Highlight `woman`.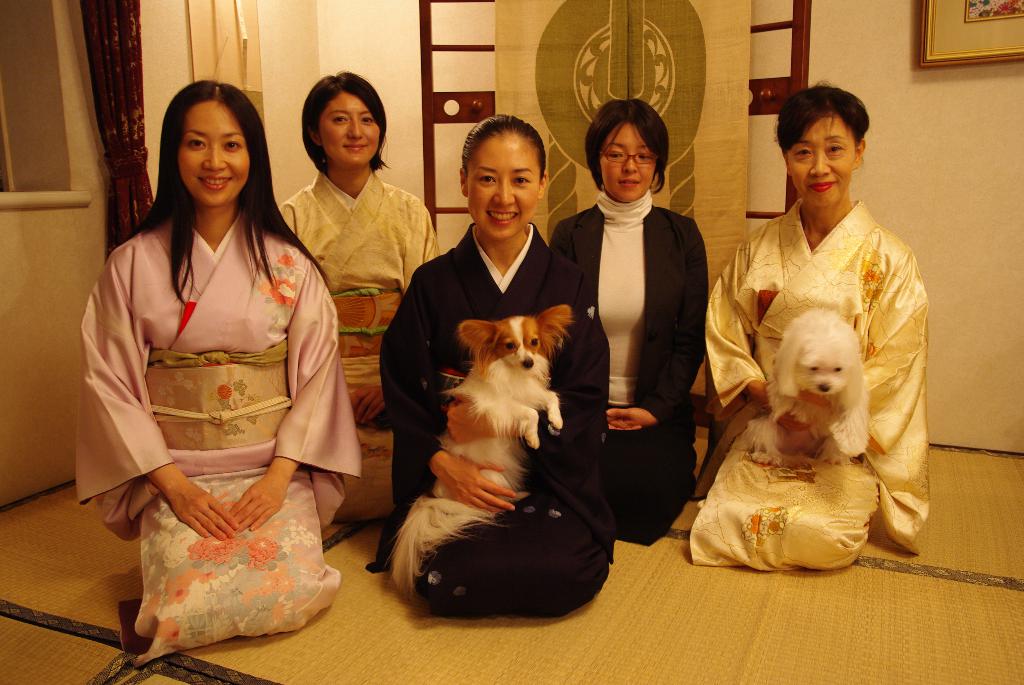
Highlighted region: detection(549, 98, 710, 553).
